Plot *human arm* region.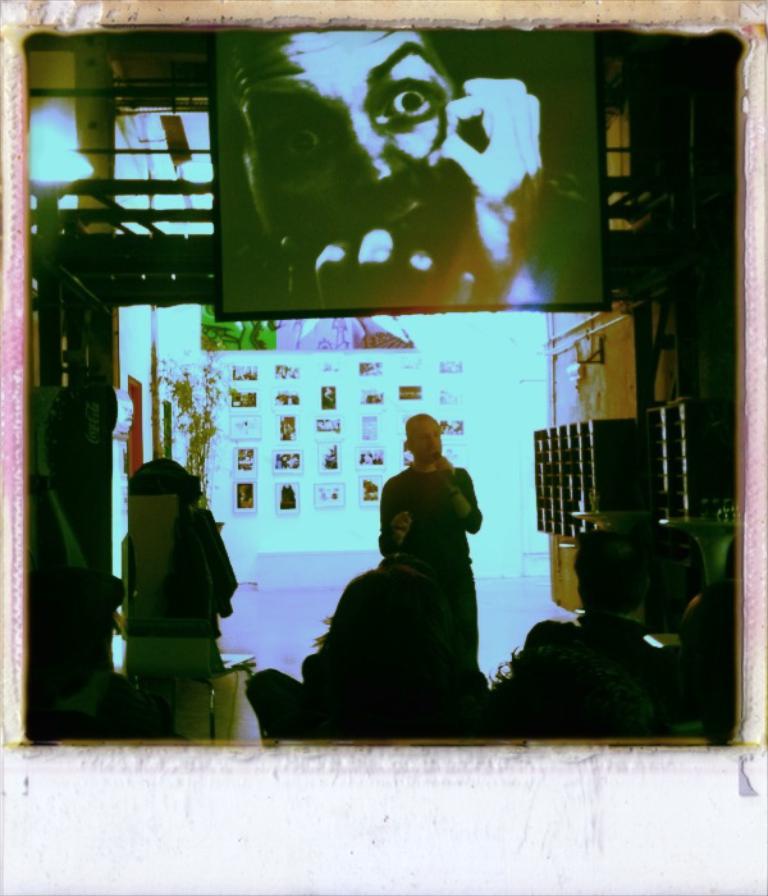
Plotted at Rect(371, 476, 421, 553).
